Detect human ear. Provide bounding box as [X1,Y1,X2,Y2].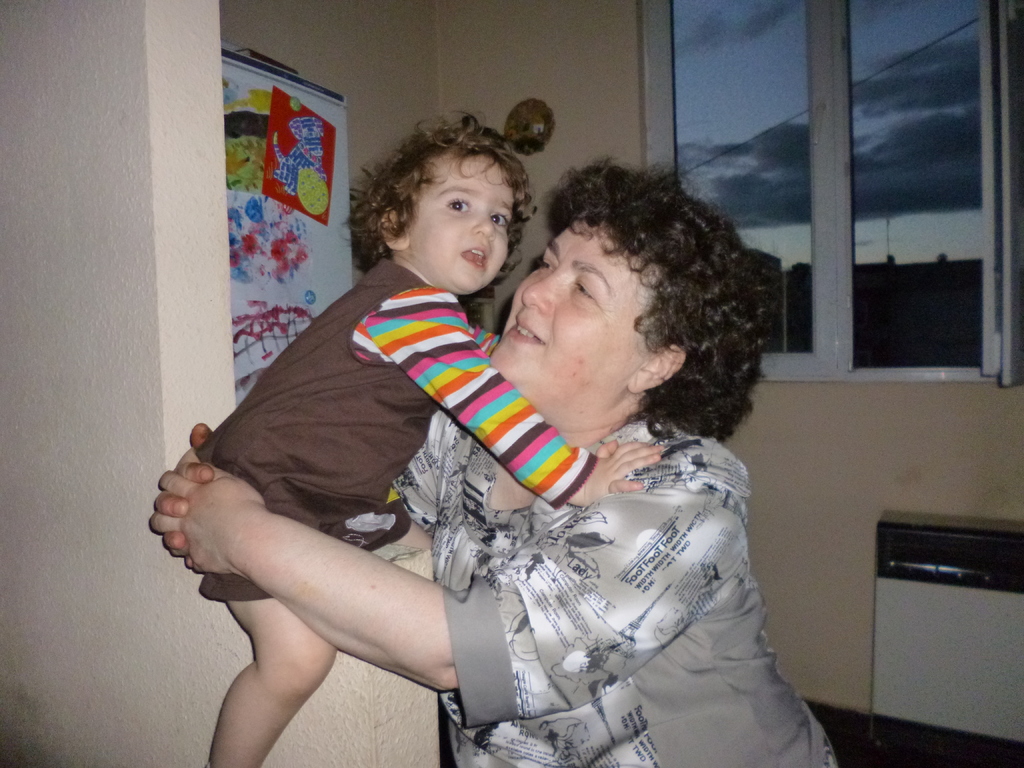
[374,206,406,248].
